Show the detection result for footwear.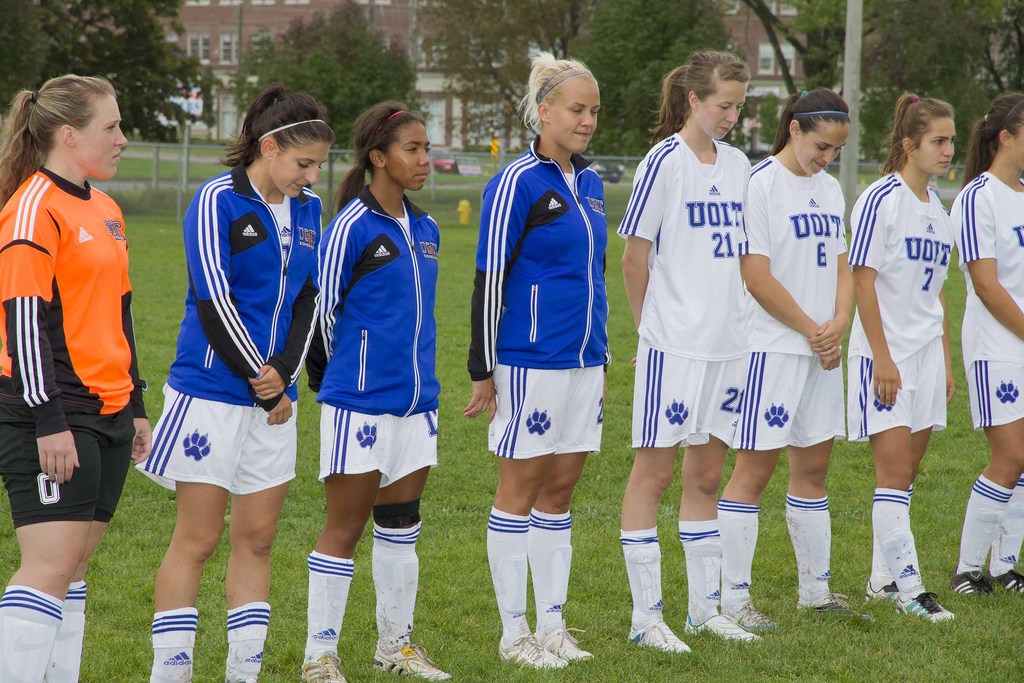
{"x1": 730, "y1": 600, "x2": 780, "y2": 638}.
